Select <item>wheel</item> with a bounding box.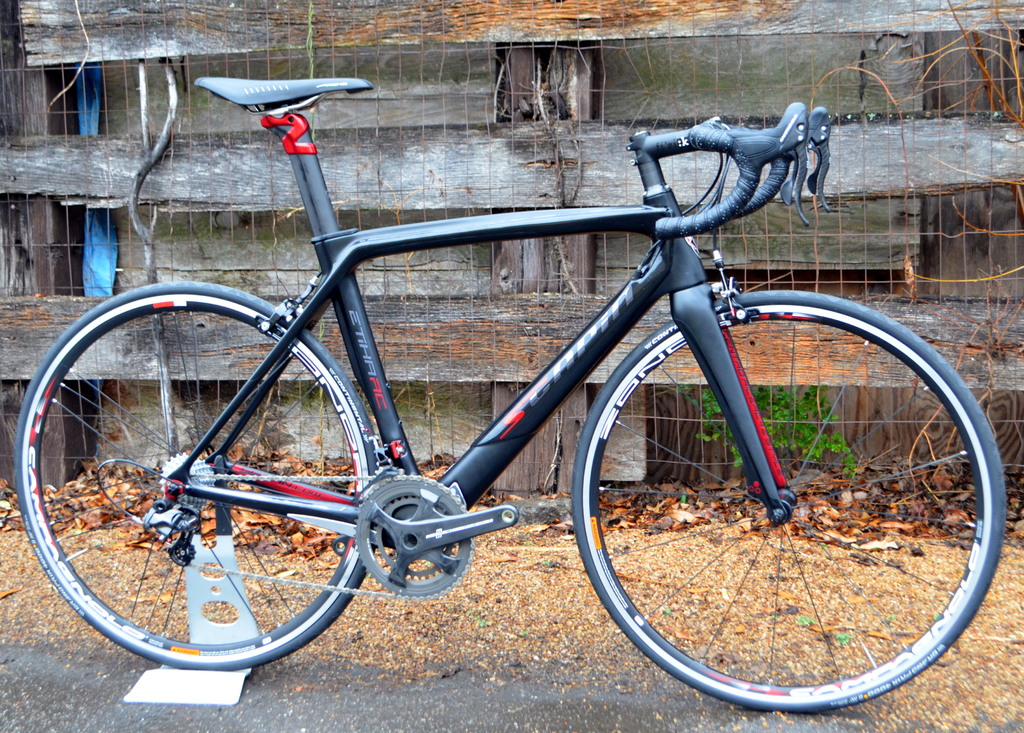
[568, 286, 1011, 712].
